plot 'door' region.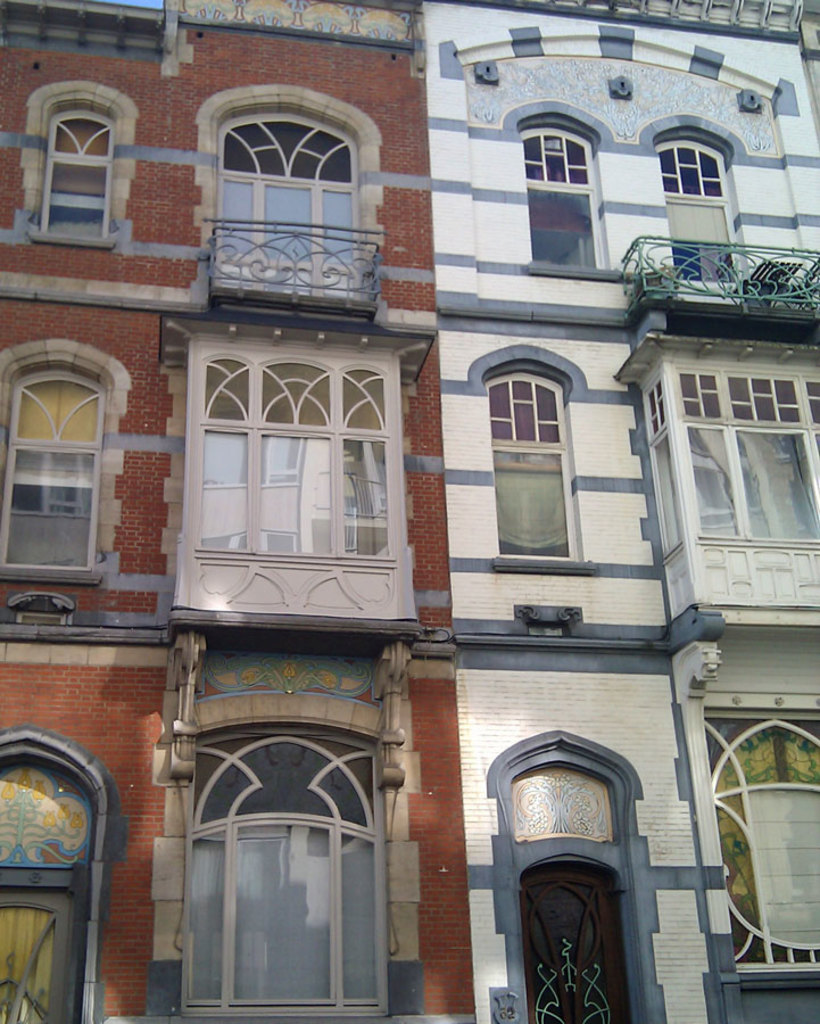
Plotted at bbox=[0, 892, 76, 1022].
